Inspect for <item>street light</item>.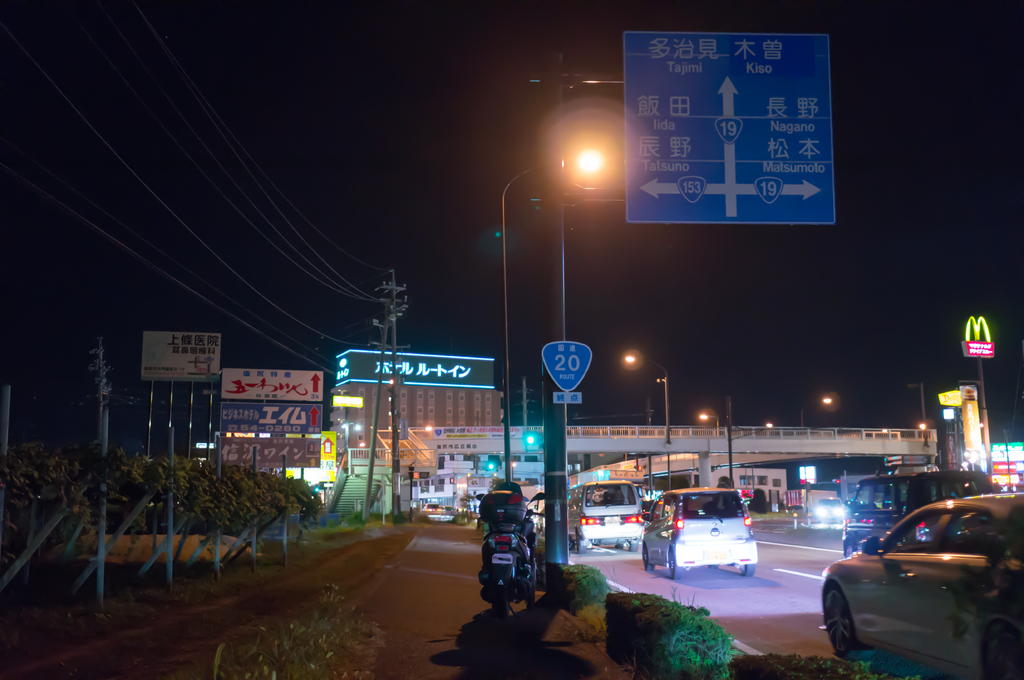
Inspection: [741,418,774,487].
